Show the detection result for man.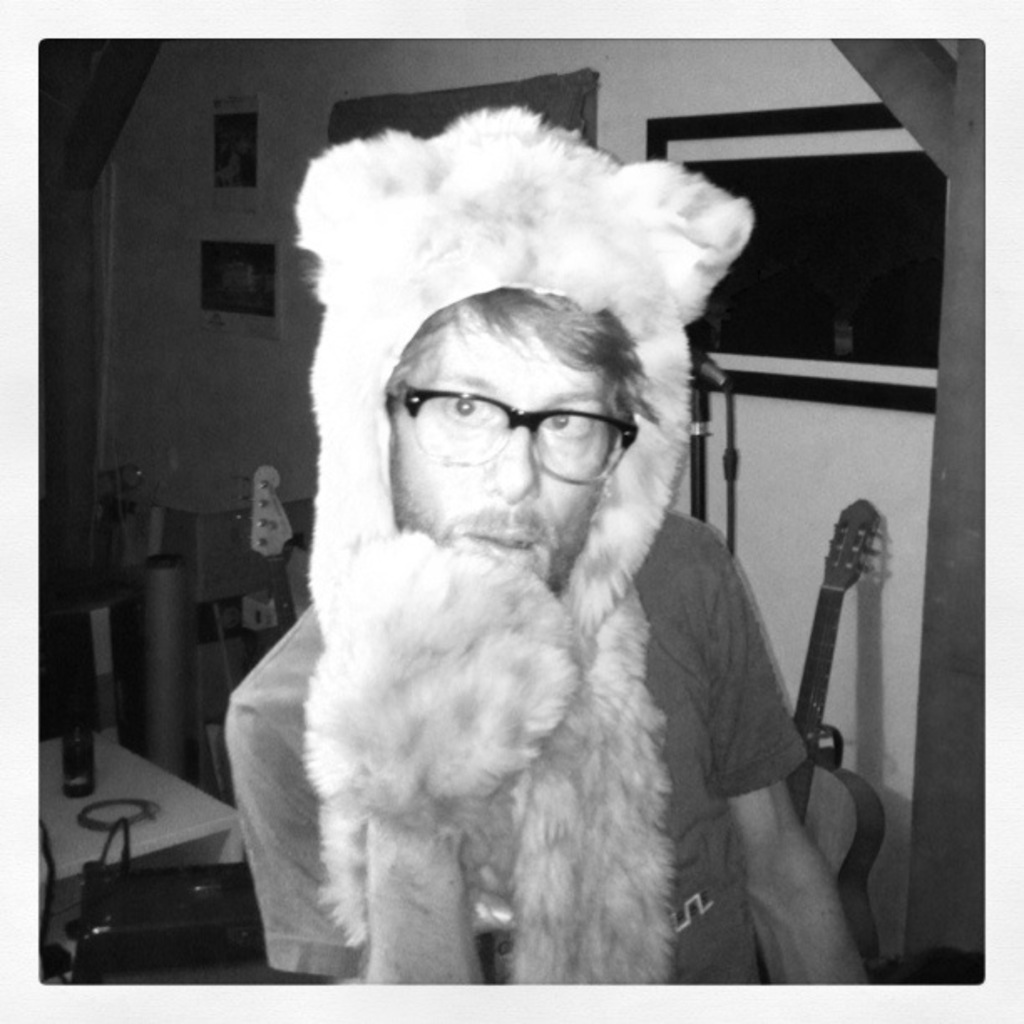
<region>223, 201, 766, 1002</region>.
